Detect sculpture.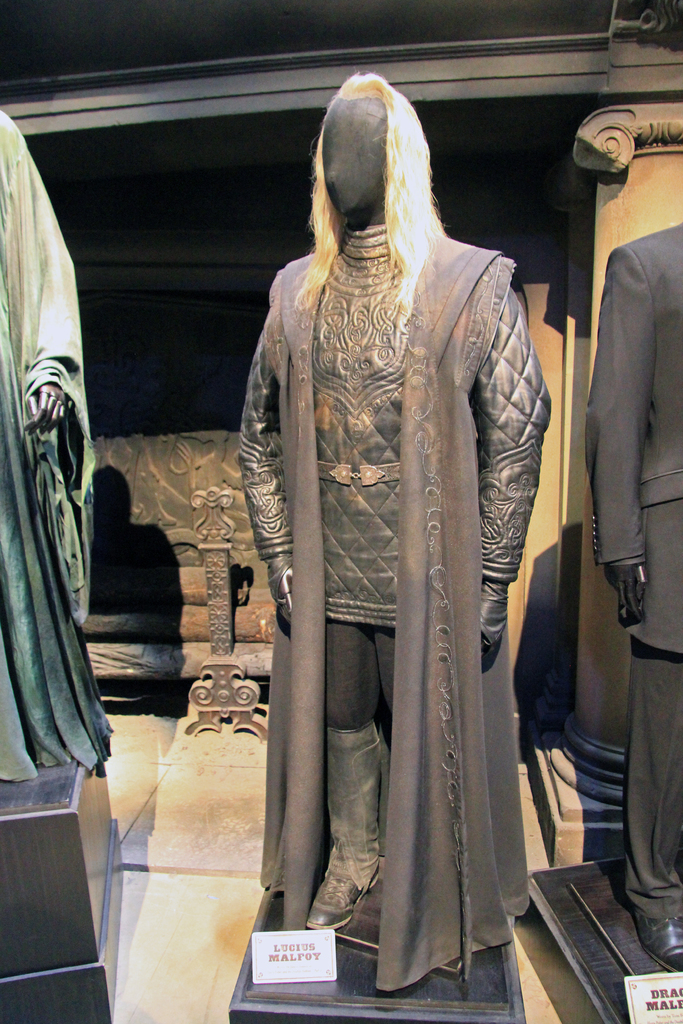
Detected at left=252, top=147, right=515, bottom=998.
